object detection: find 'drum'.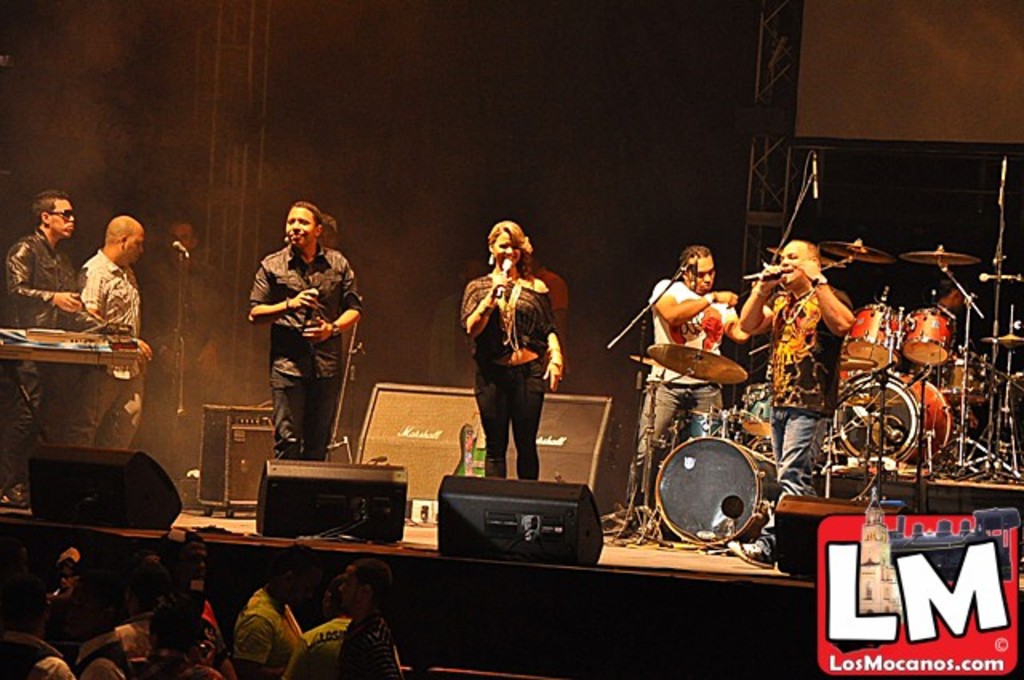
box=[739, 384, 771, 437].
